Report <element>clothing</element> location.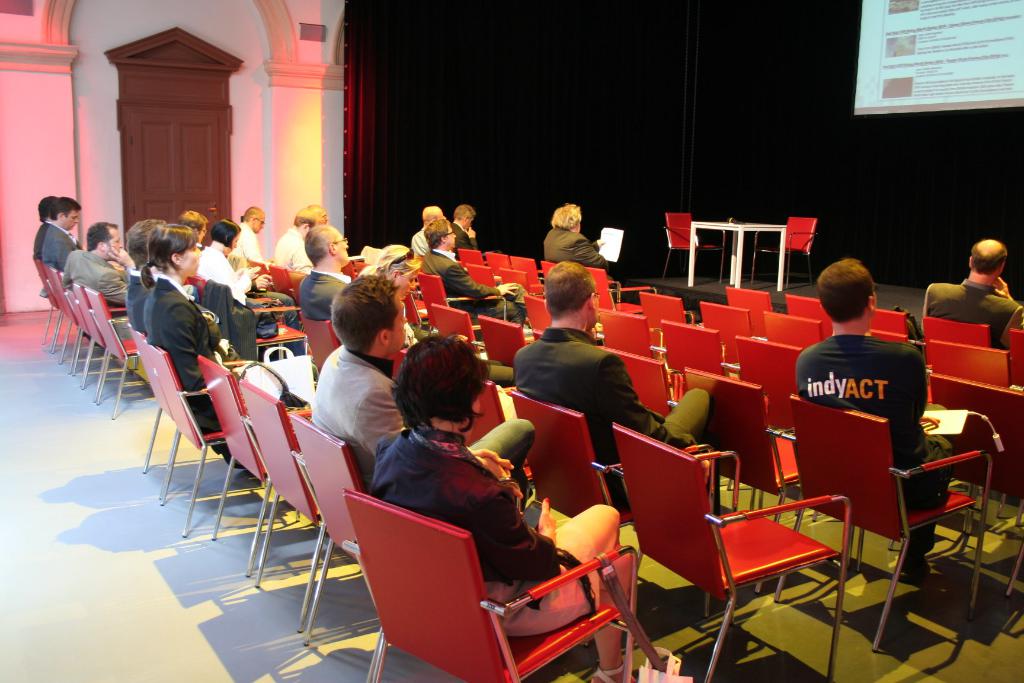
Report: {"x1": 444, "y1": 219, "x2": 479, "y2": 258}.
